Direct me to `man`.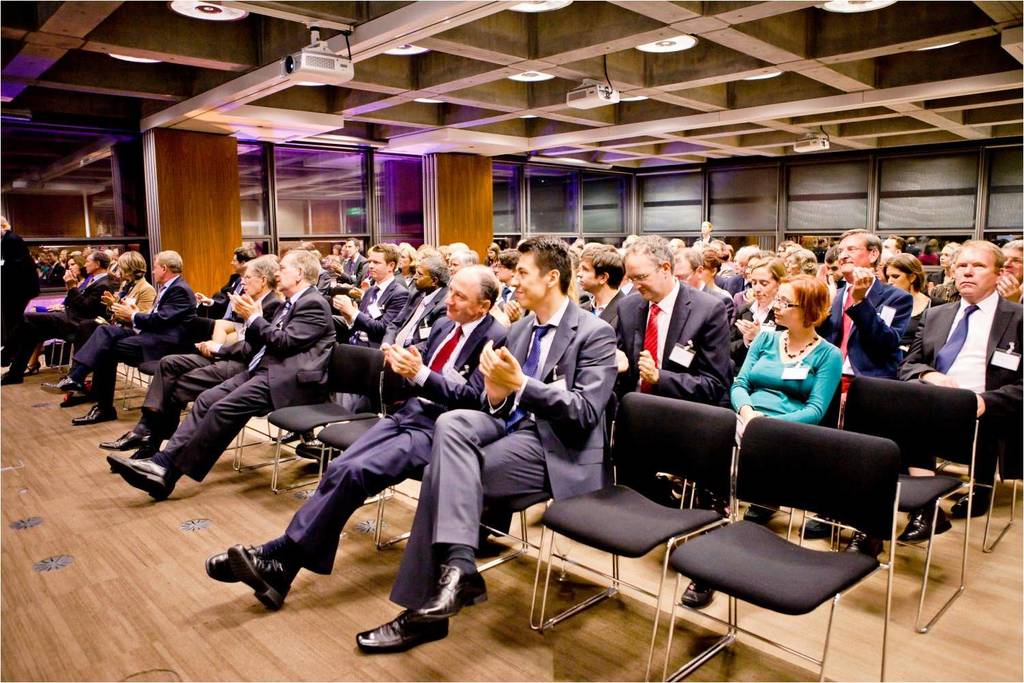
Direction: {"left": 667, "top": 244, "right": 733, "bottom": 323}.
